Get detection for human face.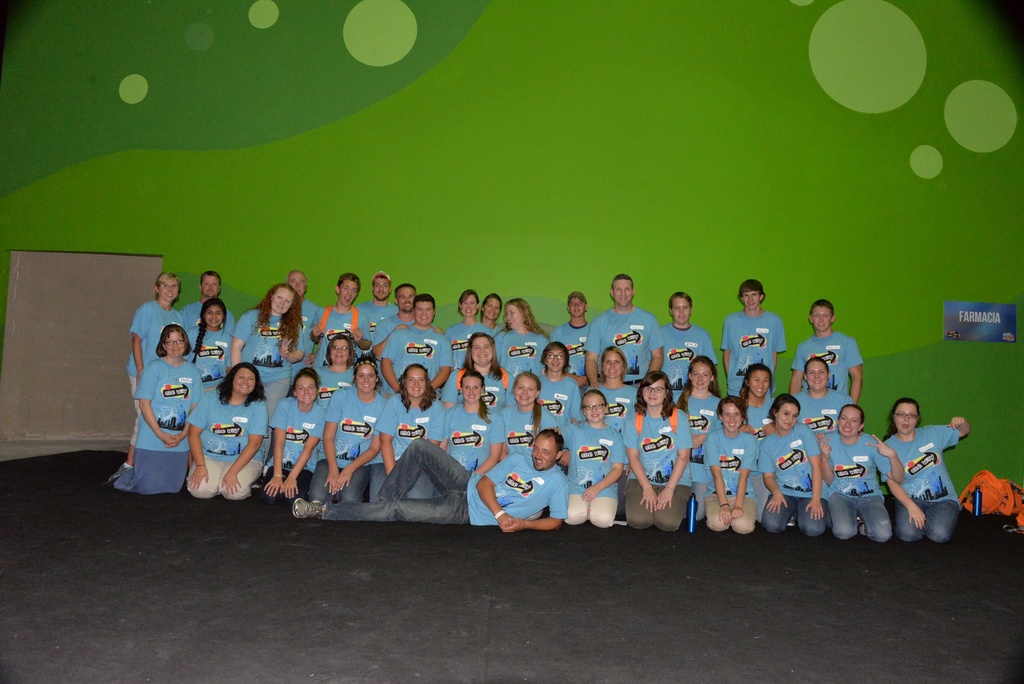
Detection: box=[610, 280, 632, 302].
